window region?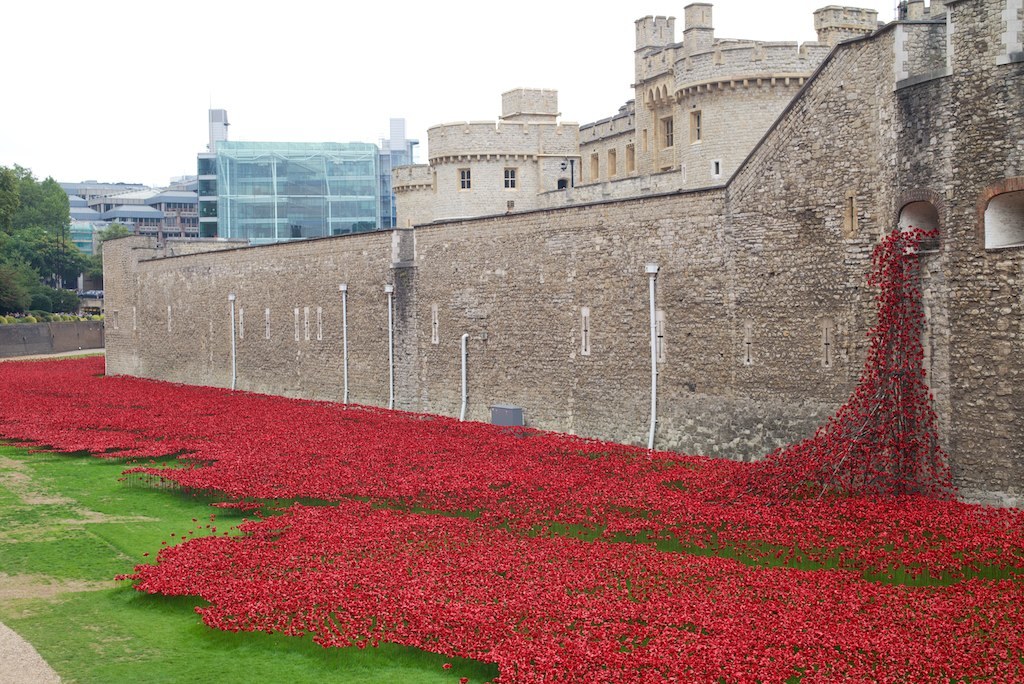
[left=459, top=167, right=472, bottom=192]
